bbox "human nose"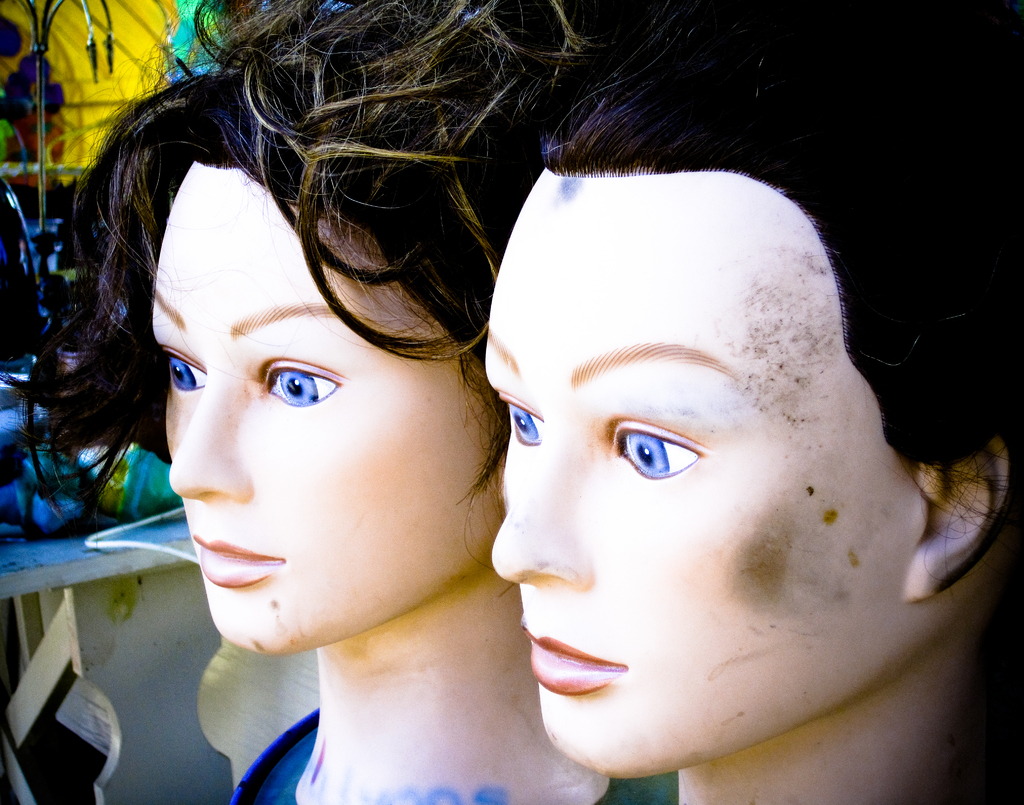
[left=488, top=419, right=595, bottom=587]
